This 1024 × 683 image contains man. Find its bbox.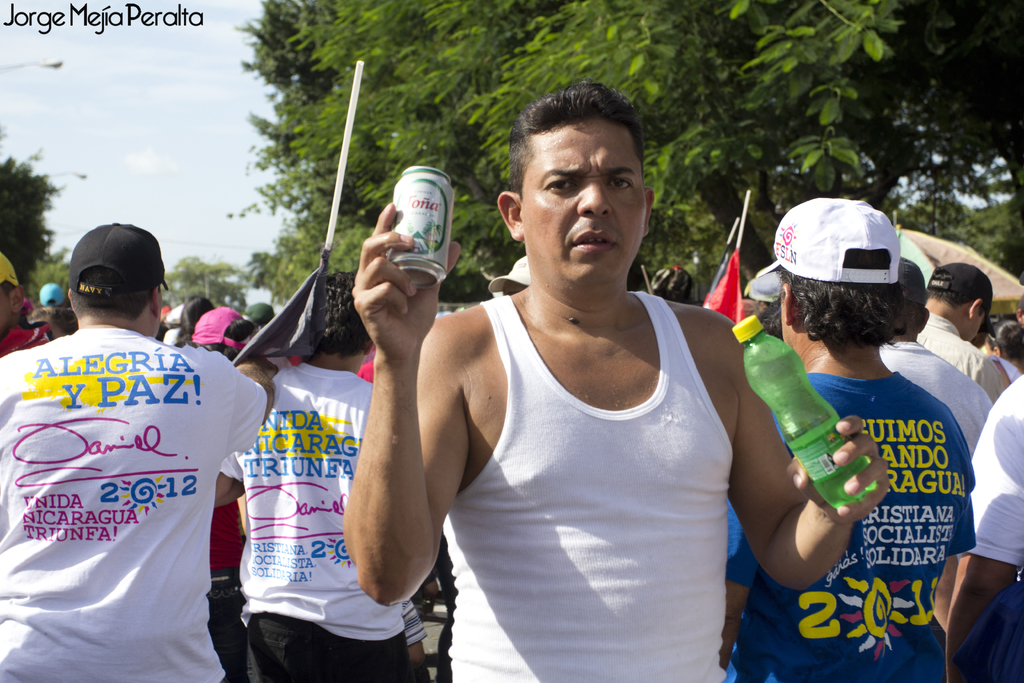
<region>215, 262, 416, 682</region>.
